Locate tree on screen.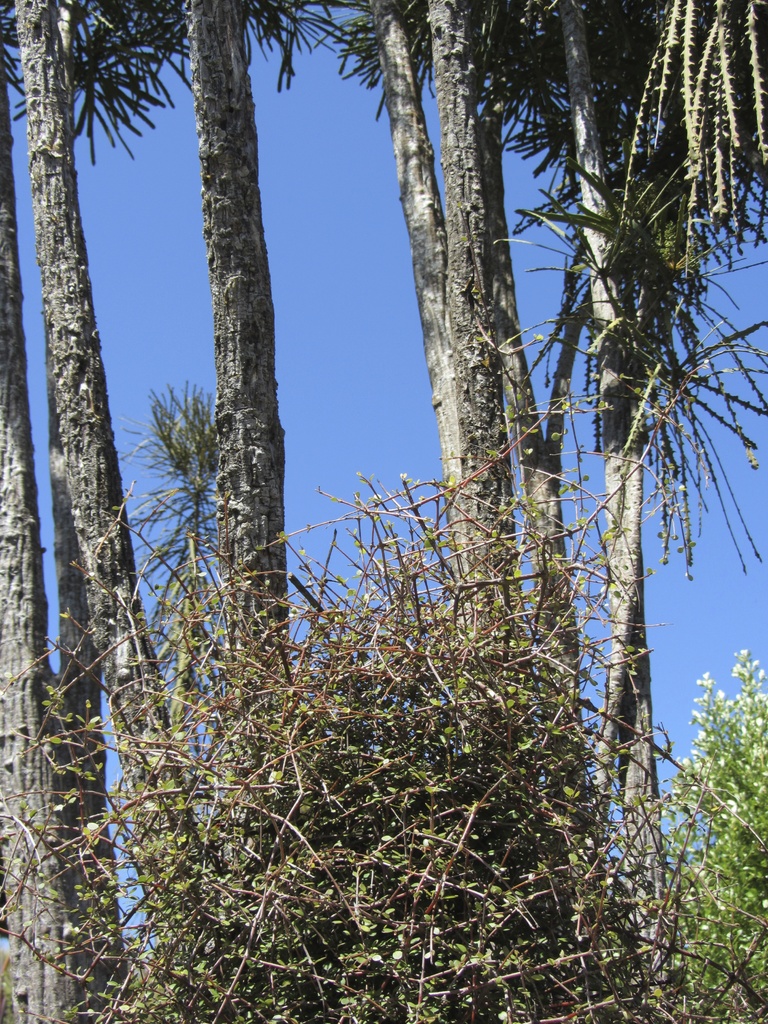
On screen at left=0, top=34, right=84, bottom=1023.
